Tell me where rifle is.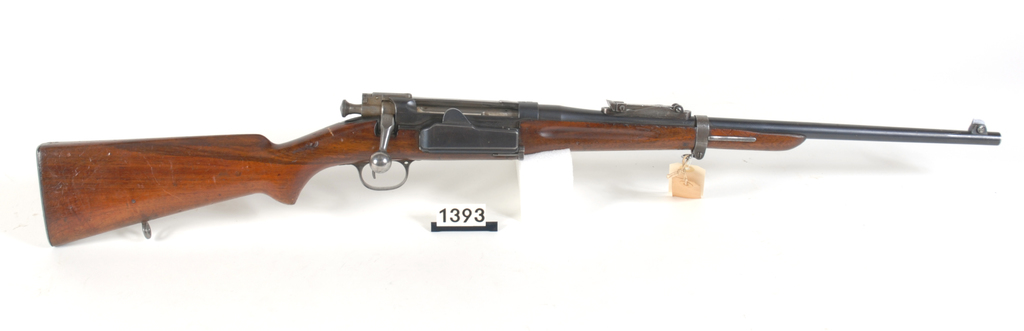
rifle is at {"left": 35, "top": 91, "right": 998, "bottom": 247}.
